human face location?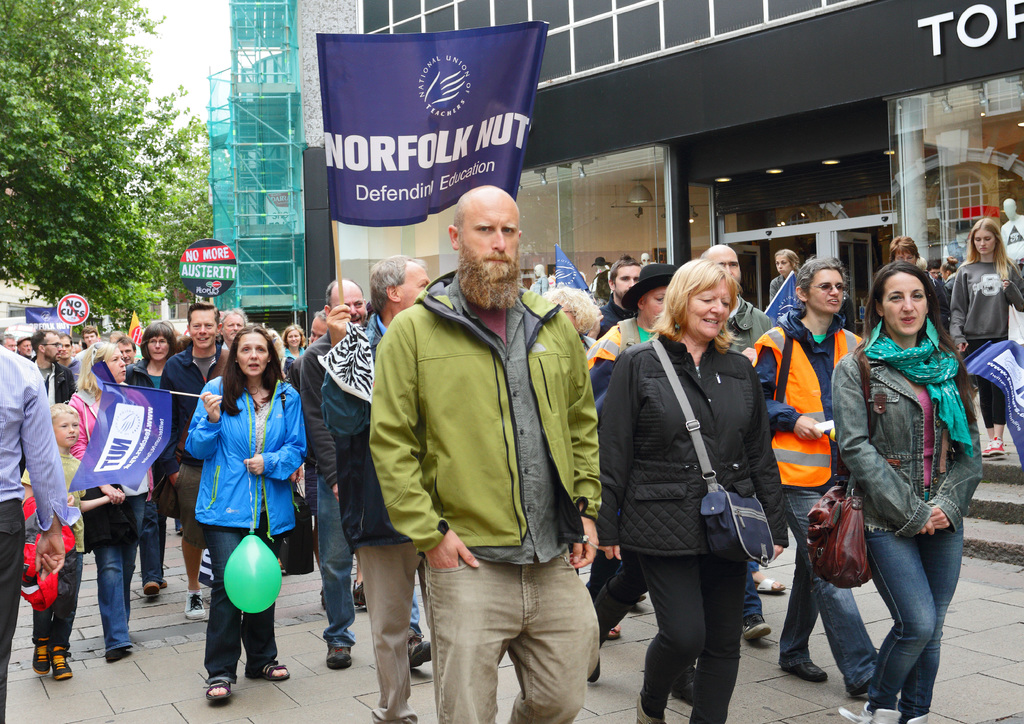
bbox=[147, 333, 166, 359]
